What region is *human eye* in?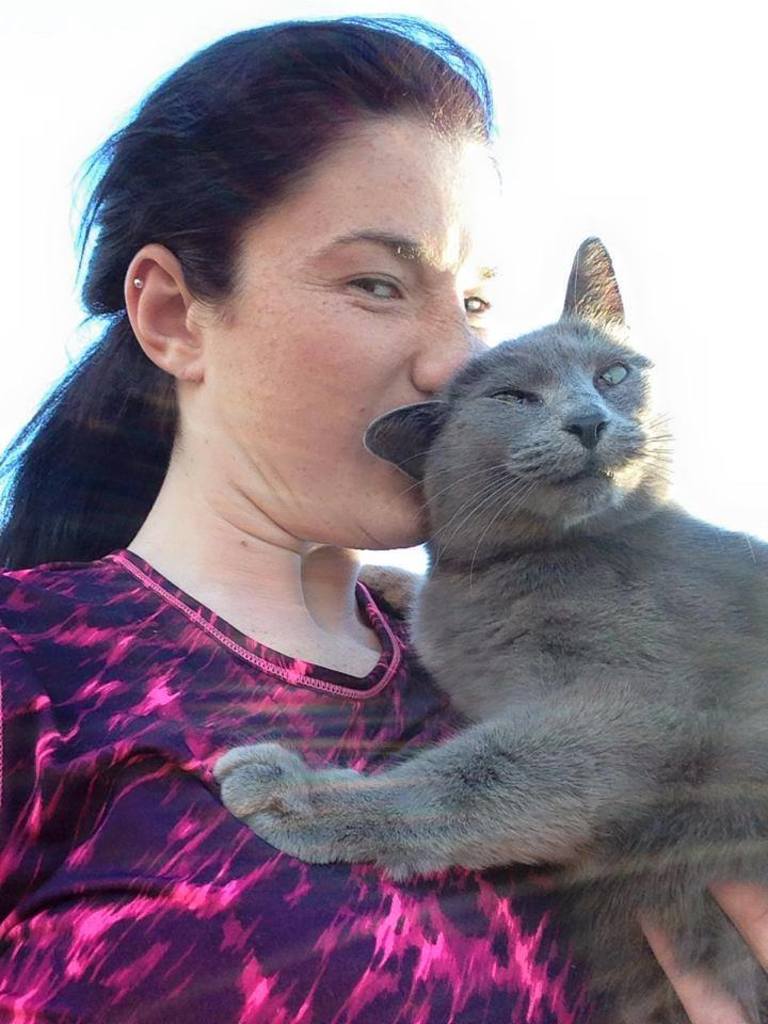
<bbox>457, 284, 500, 321</bbox>.
